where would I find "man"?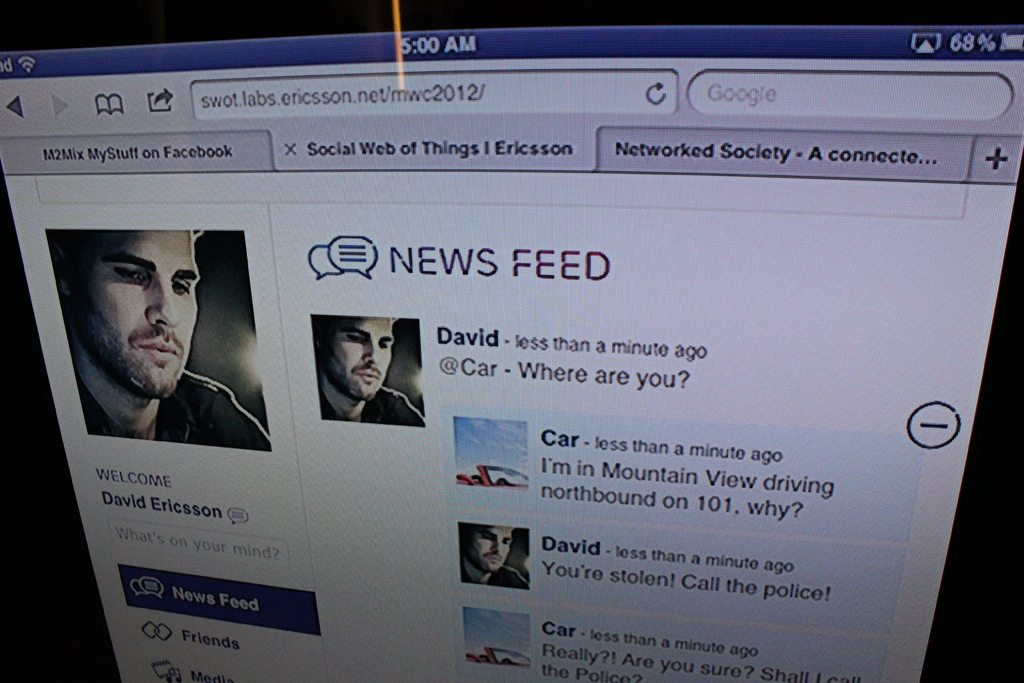
At x1=51 y1=242 x2=266 y2=464.
